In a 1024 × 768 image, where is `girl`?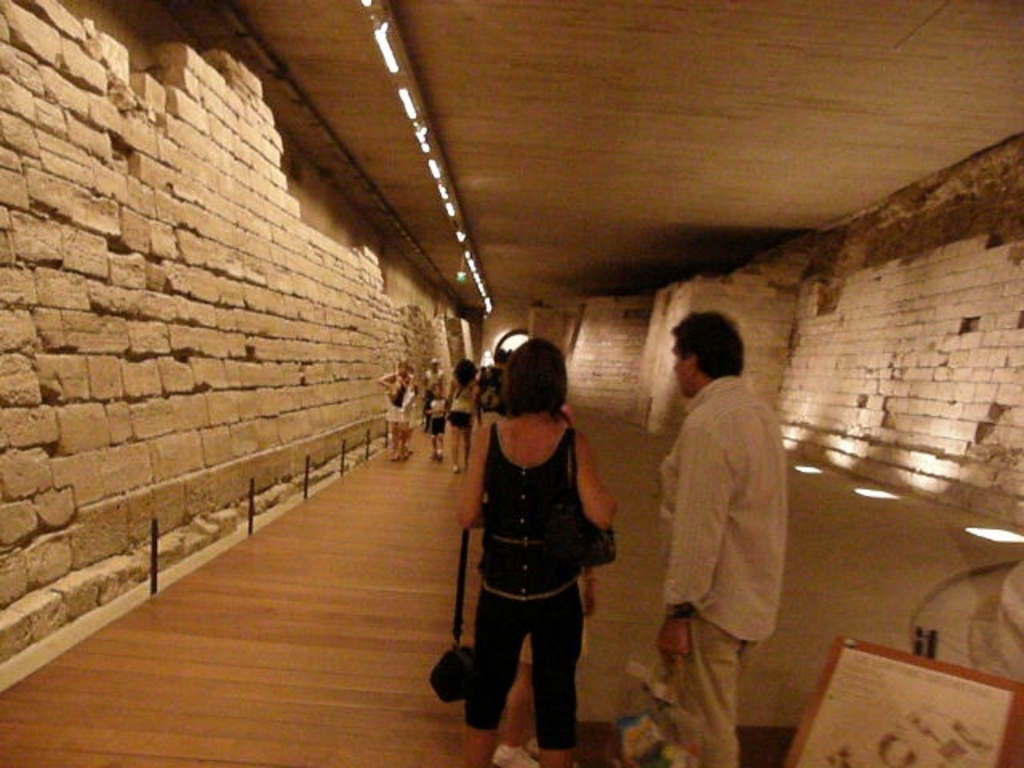
<bbox>461, 339, 619, 766</bbox>.
